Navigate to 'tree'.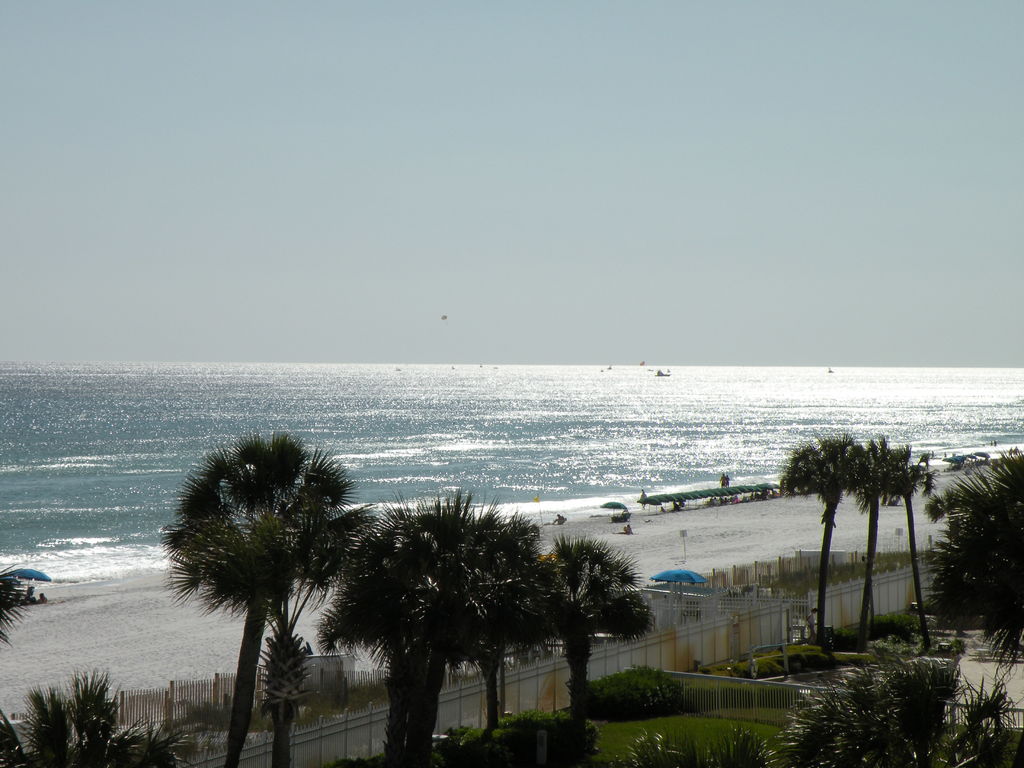
Navigation target: [left=0, top=552, right=40, bottom=765].
